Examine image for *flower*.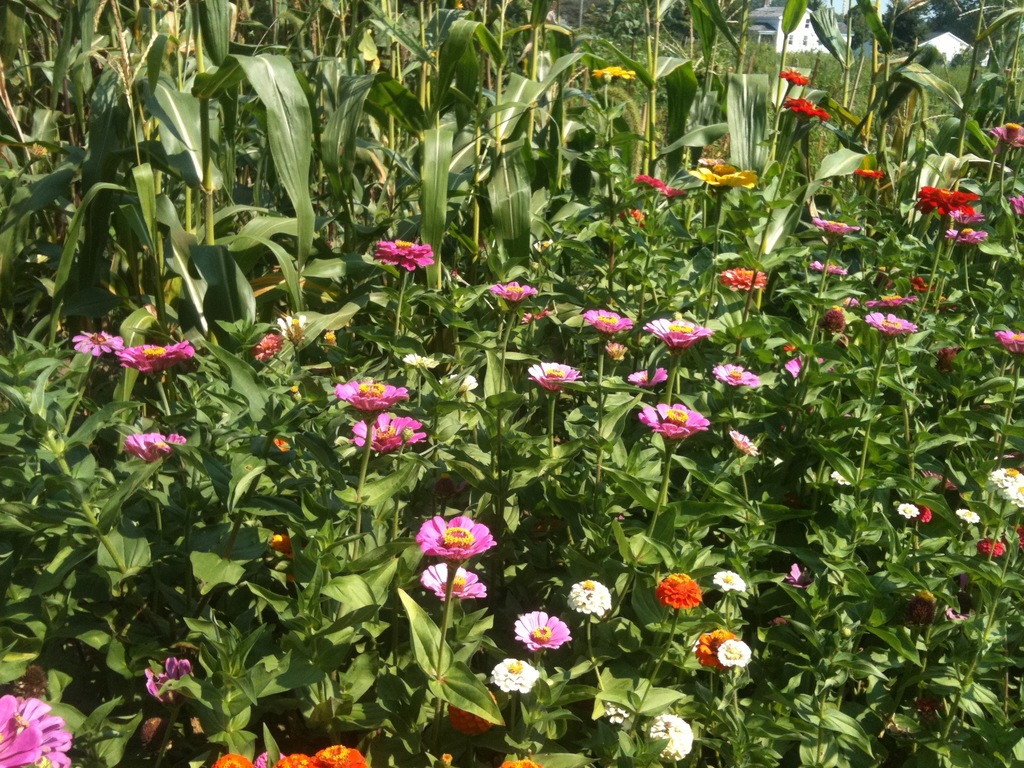
Examination result: box(628, 365, 671, 388).
